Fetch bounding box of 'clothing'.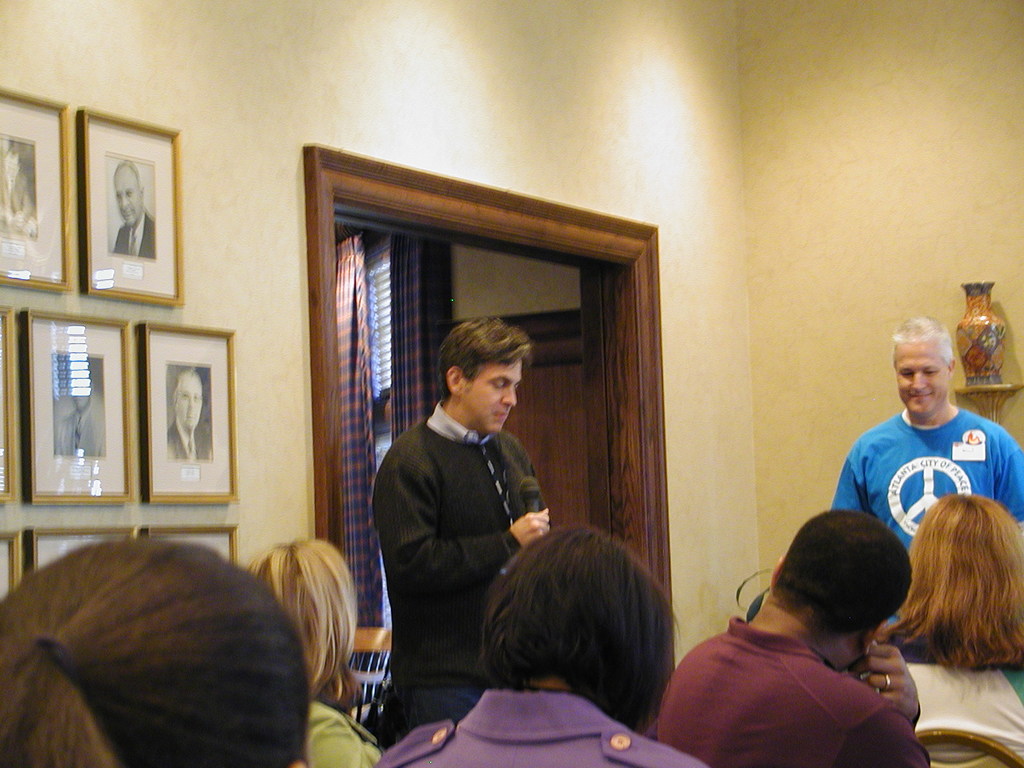
Bbox: (308,699,383,767).
